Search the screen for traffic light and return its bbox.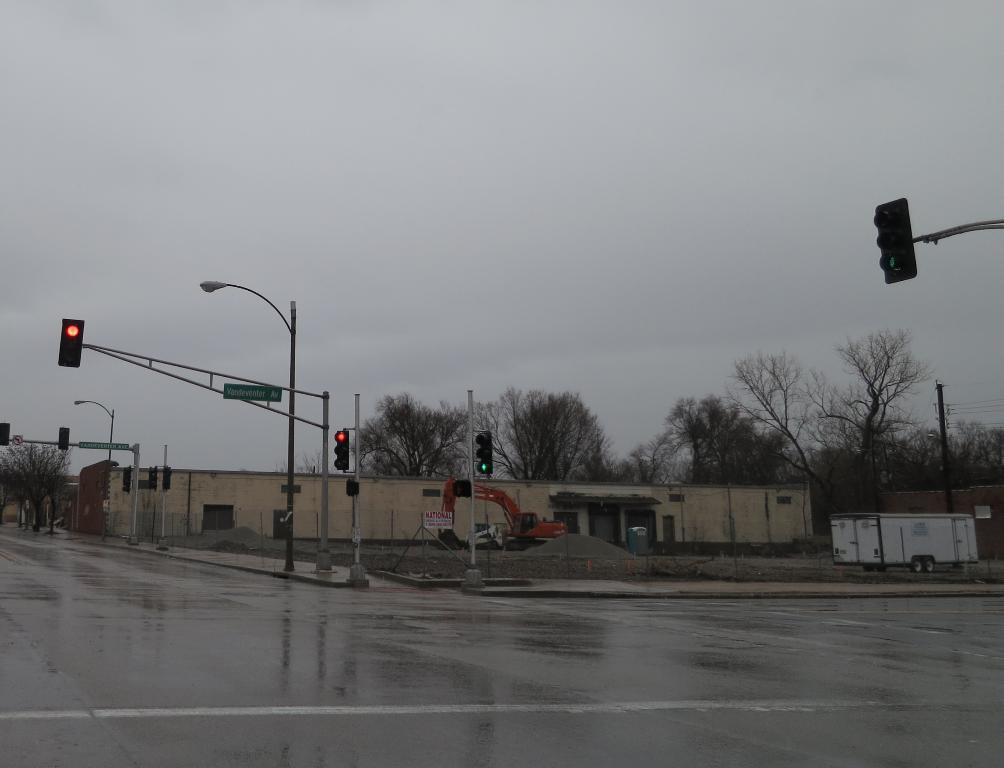
Found: [120, 465, 131, 495].
